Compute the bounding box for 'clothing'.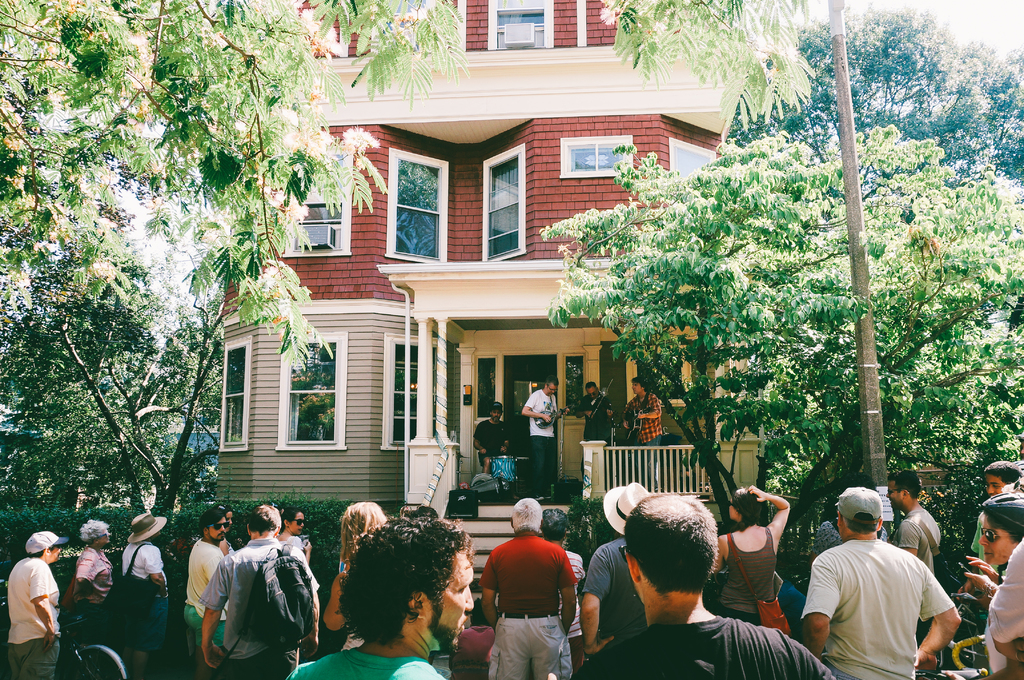
select_region(472, 418, 513, 460).
